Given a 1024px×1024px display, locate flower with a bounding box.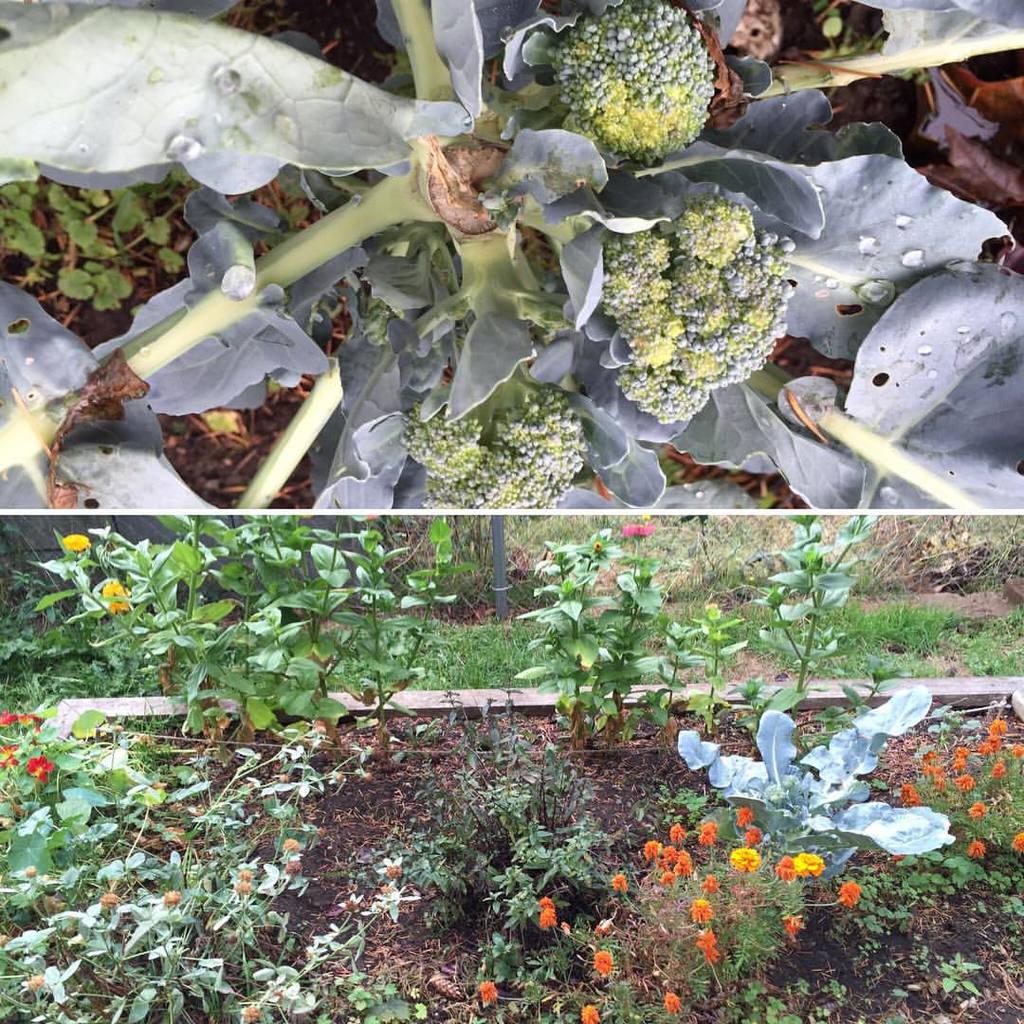
Located: x1=549 y1=0 x2=728 y2=148.
